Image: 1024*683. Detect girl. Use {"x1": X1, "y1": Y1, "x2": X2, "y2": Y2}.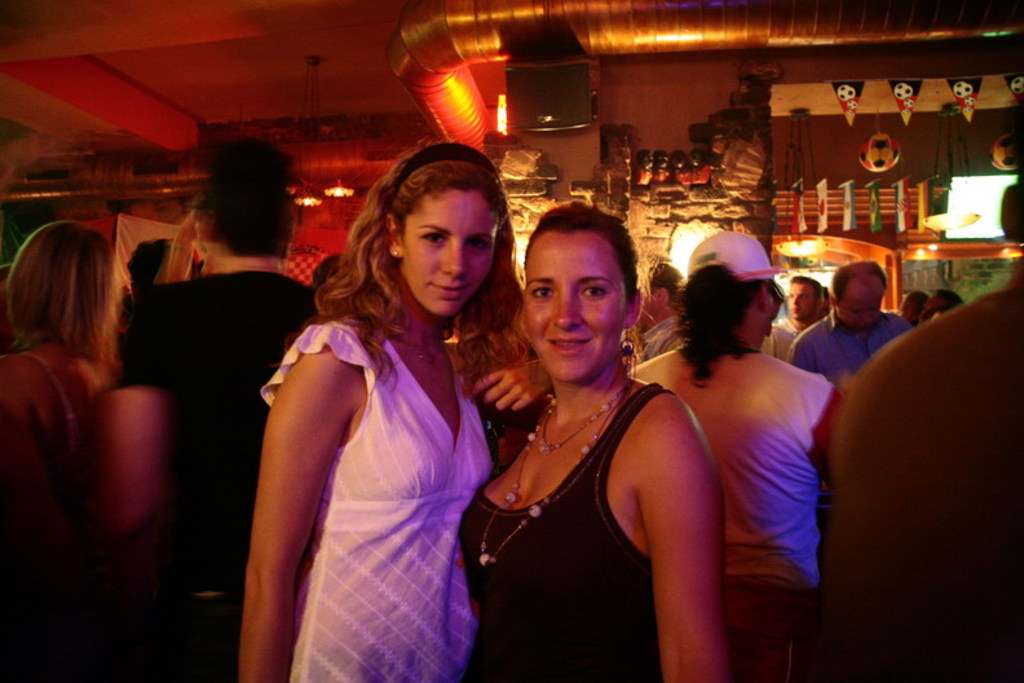
{"x1": 460, "y1": 201, "x2": 733, "y2": 682}.
